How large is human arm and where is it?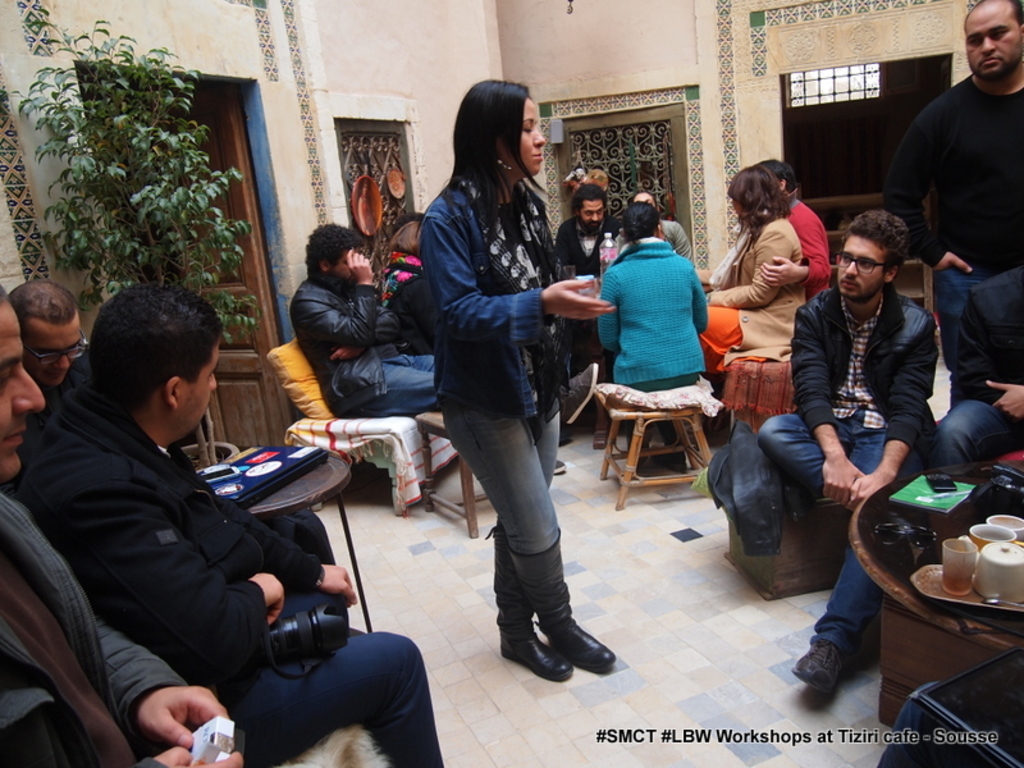
Bounding box: l=698, t=214, r=794, b=314.
